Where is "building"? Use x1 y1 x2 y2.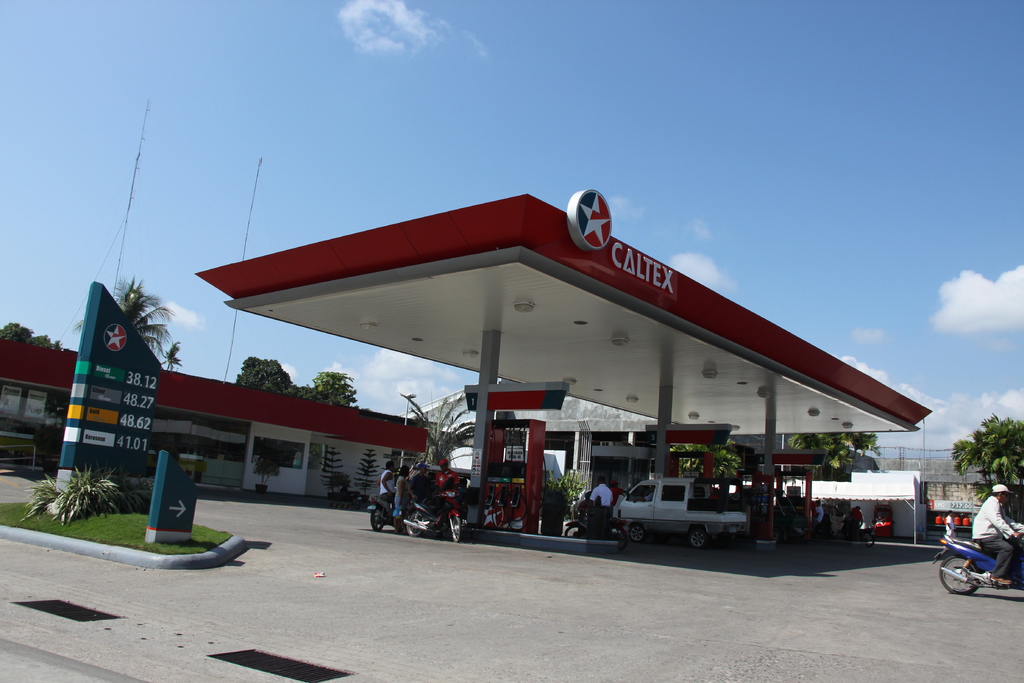
410 381 663 497.
